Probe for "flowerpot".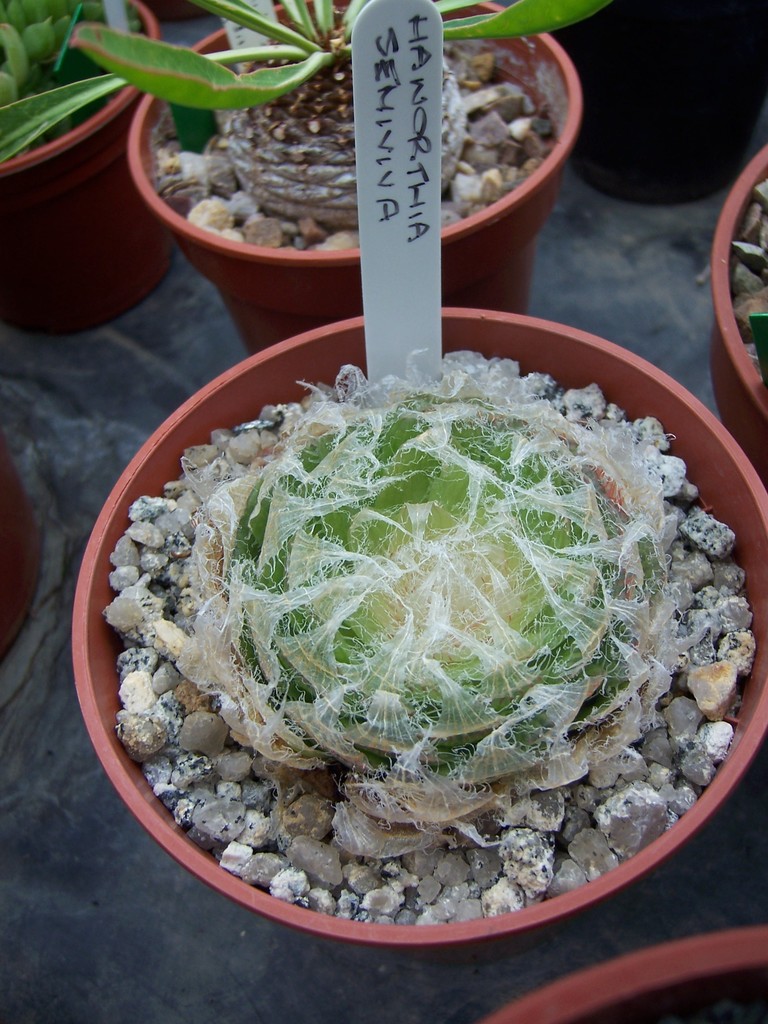
Probe result: x1=130 y1=0 x2=582 y2=354.
